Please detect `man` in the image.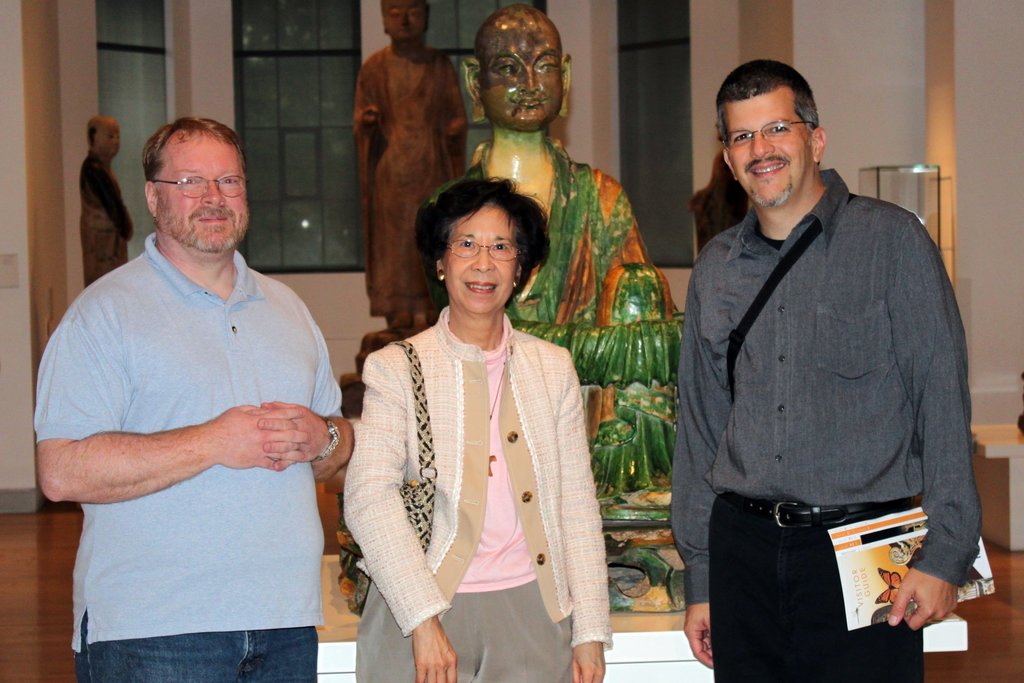
{"left": 671, "top": 56, "right": 984, "bottom": 682}.
